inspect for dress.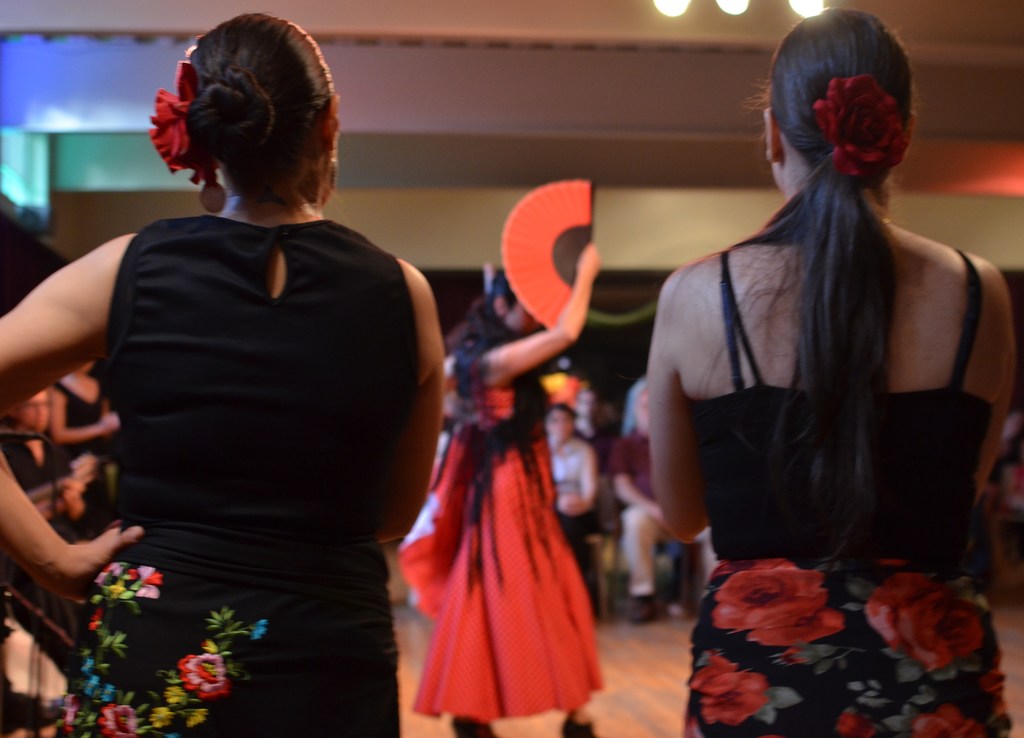
Inspection: {"left": 68, "top": 209, "right": 417, "bottom": 737}.
